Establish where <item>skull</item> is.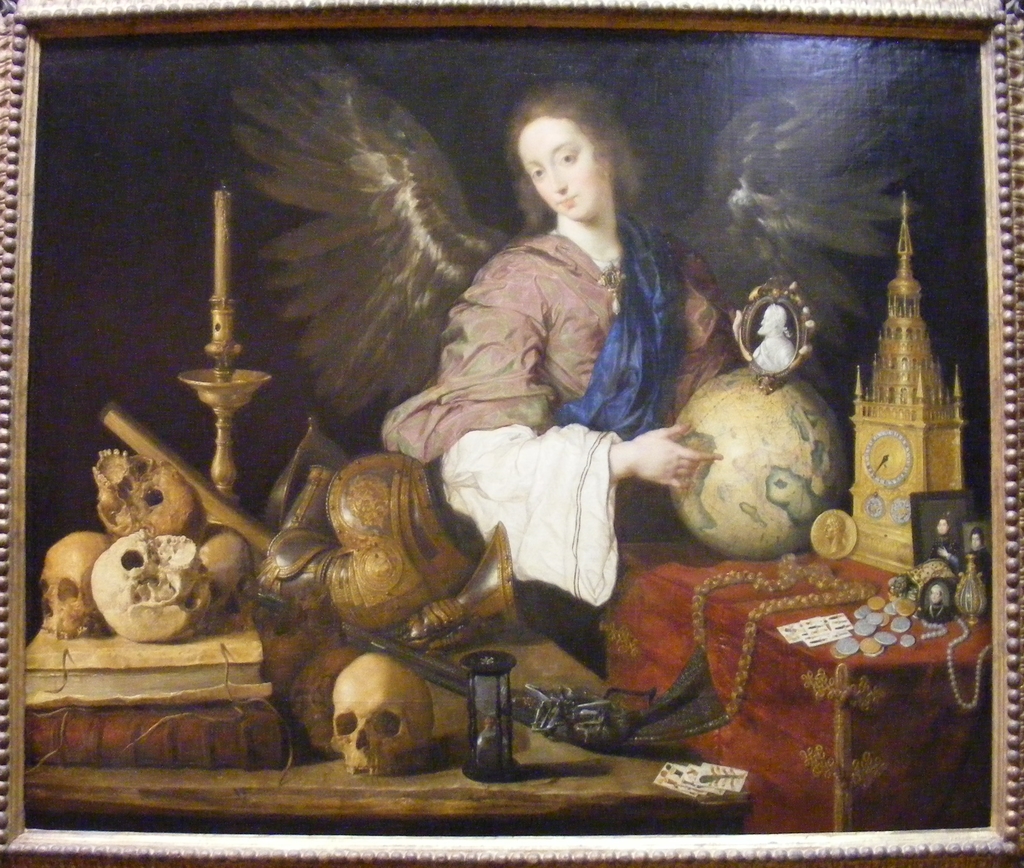
Established at <box>200,527,255,621</box>.
